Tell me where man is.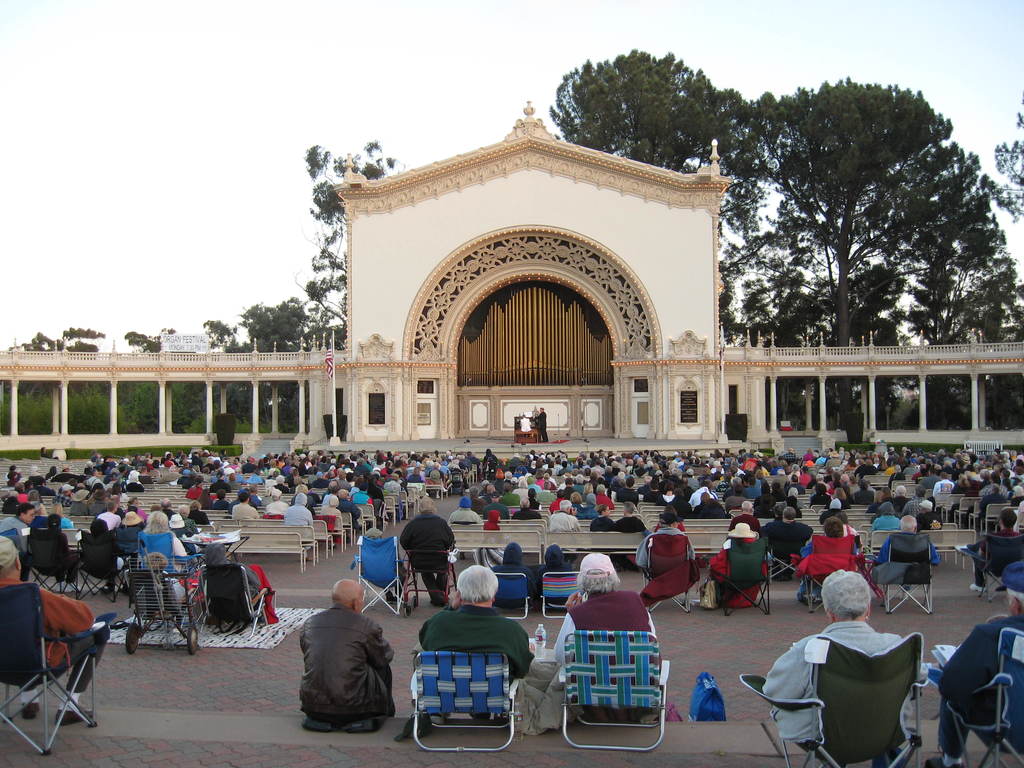
man is at 612:501:646:537.
